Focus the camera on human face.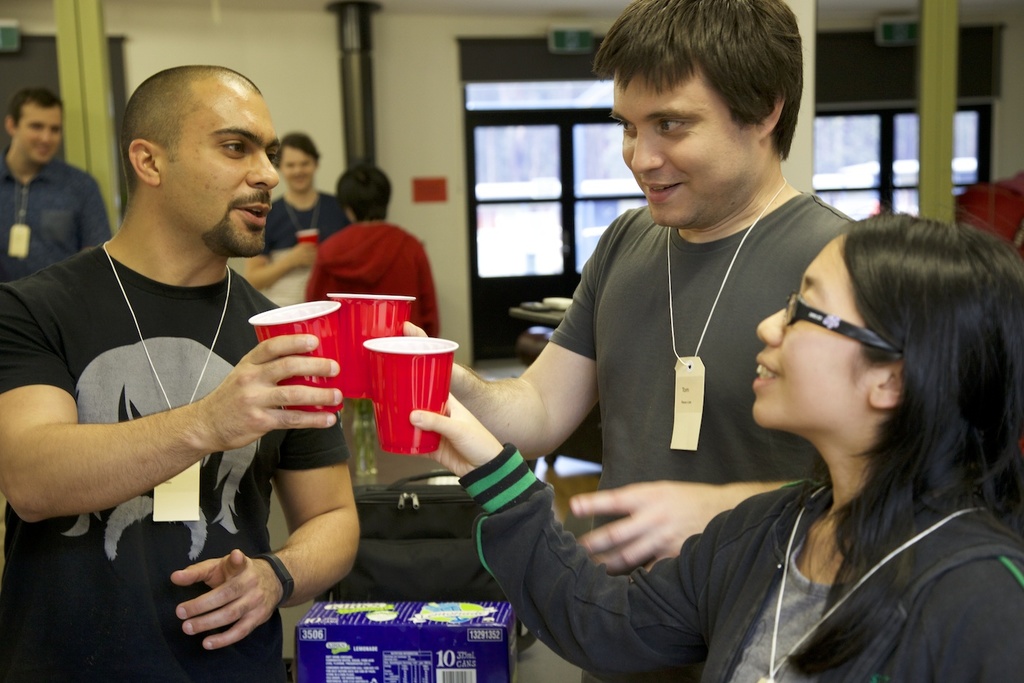
Focus region: <region>287, 139, 311, 196</region>.
